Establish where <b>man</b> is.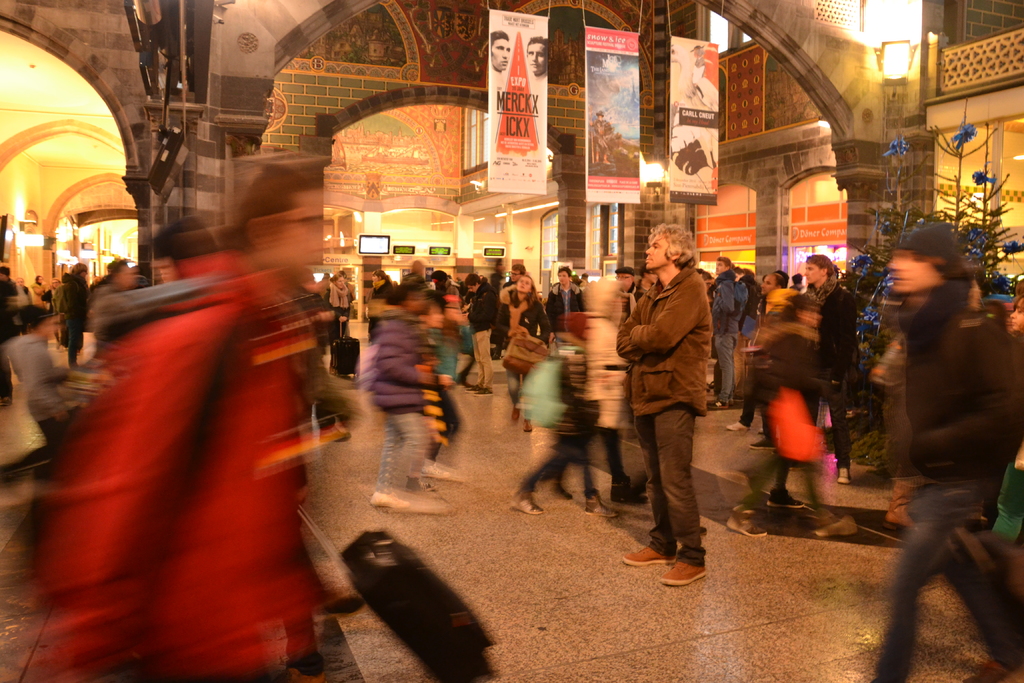
Established at bbox(466, 272, 499, 397).
